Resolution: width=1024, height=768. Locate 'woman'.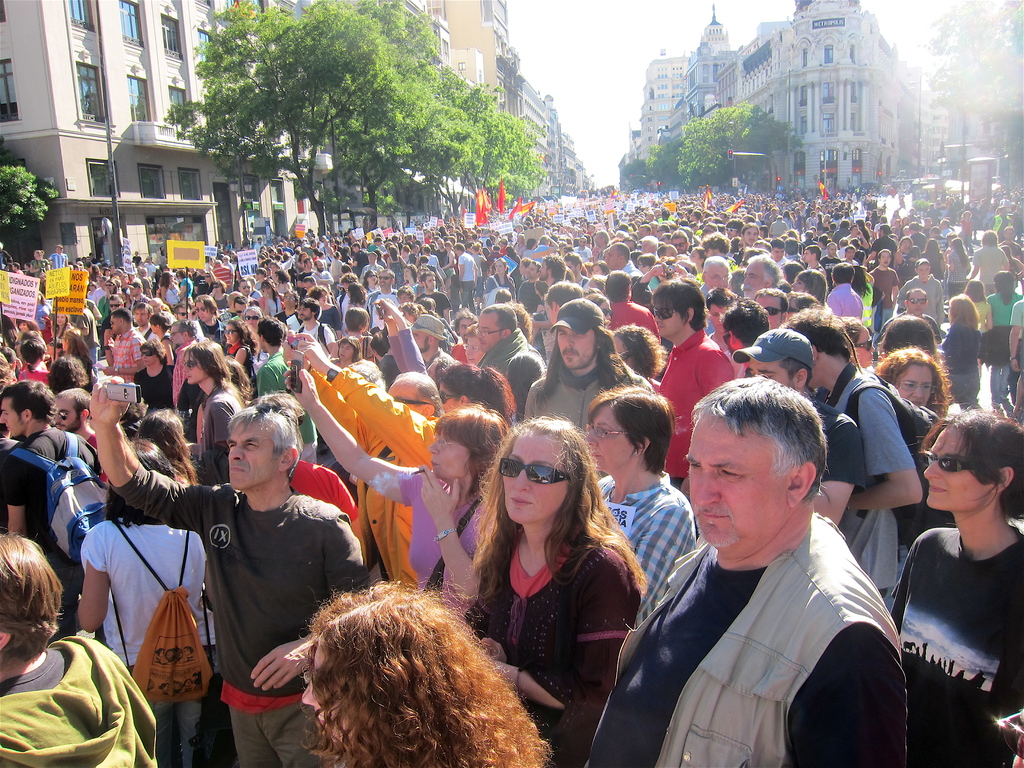
box=[934, 294, 987, 410].
